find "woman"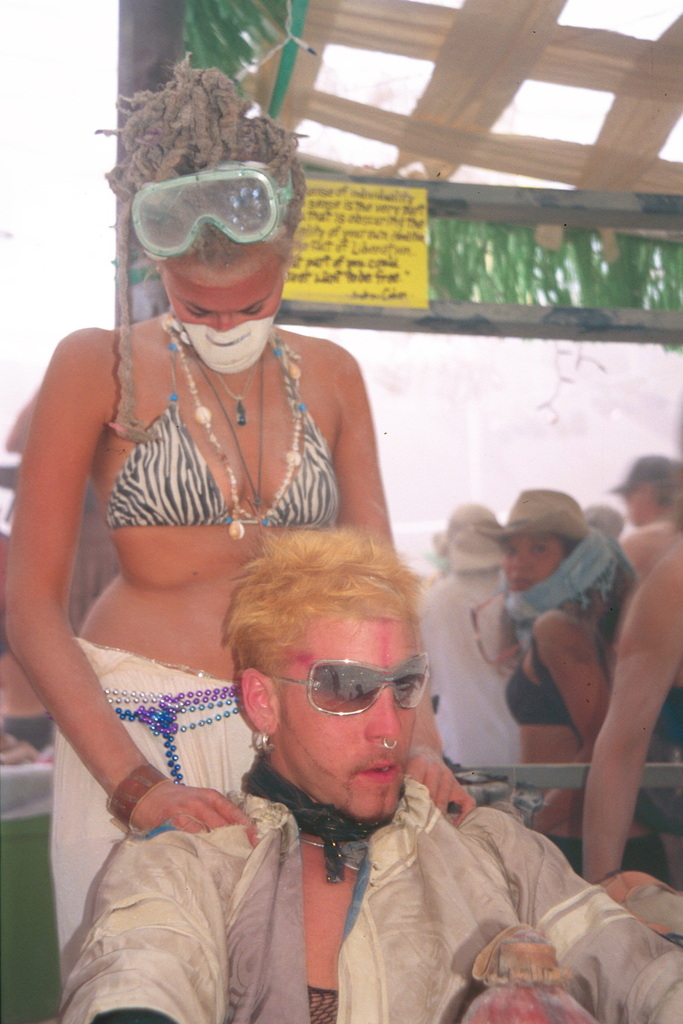
(1,59,470,995)
